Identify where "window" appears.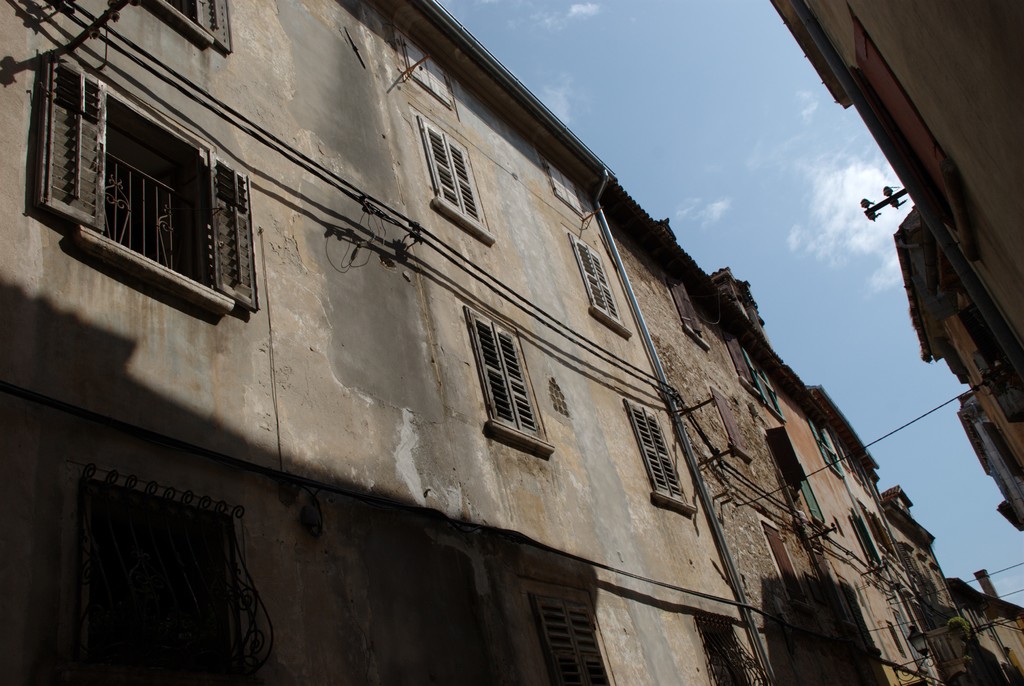
Appears at [521, 582, 614, 685].
